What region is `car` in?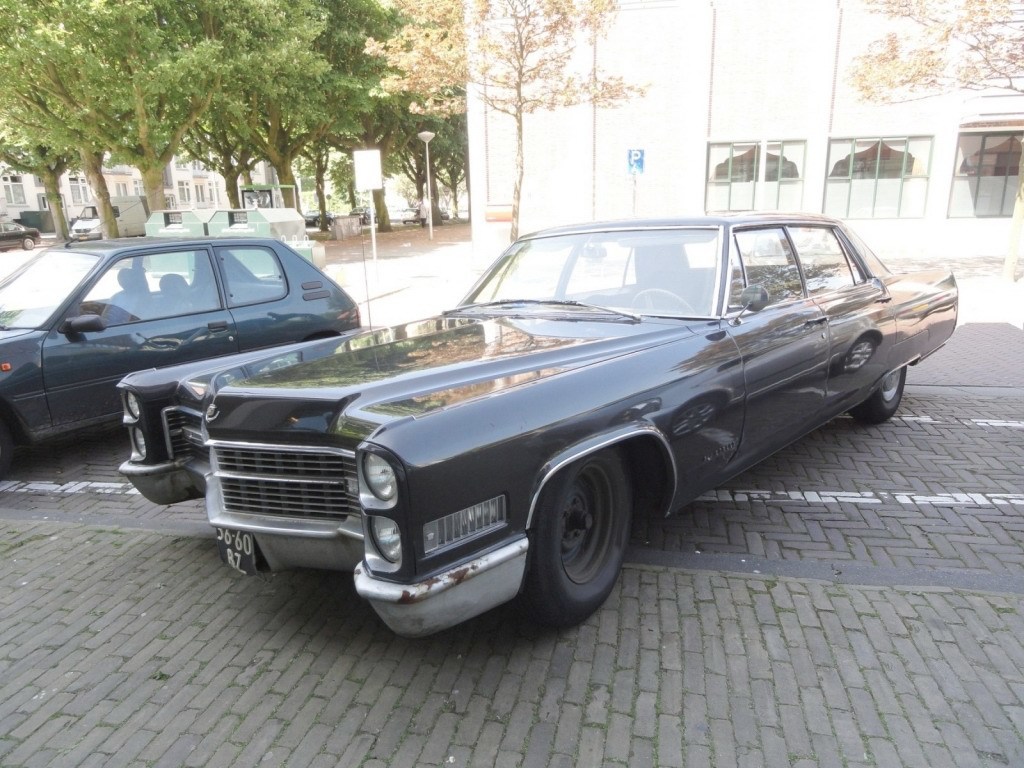
0 200 361 474.
